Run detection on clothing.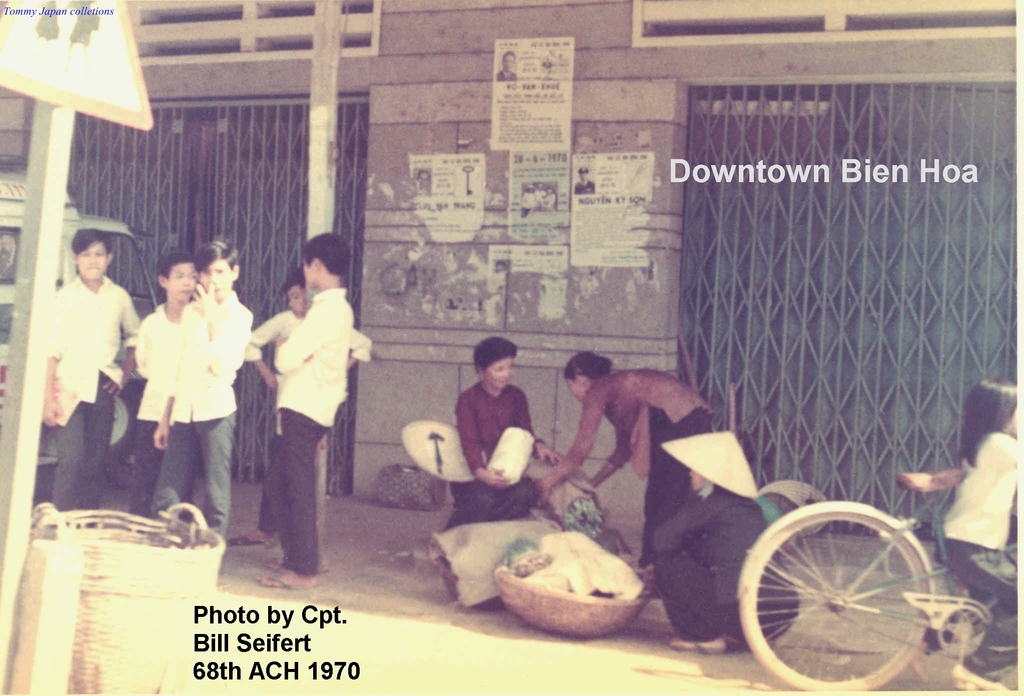
Result: bbox=[442, 370, 534, 534].
